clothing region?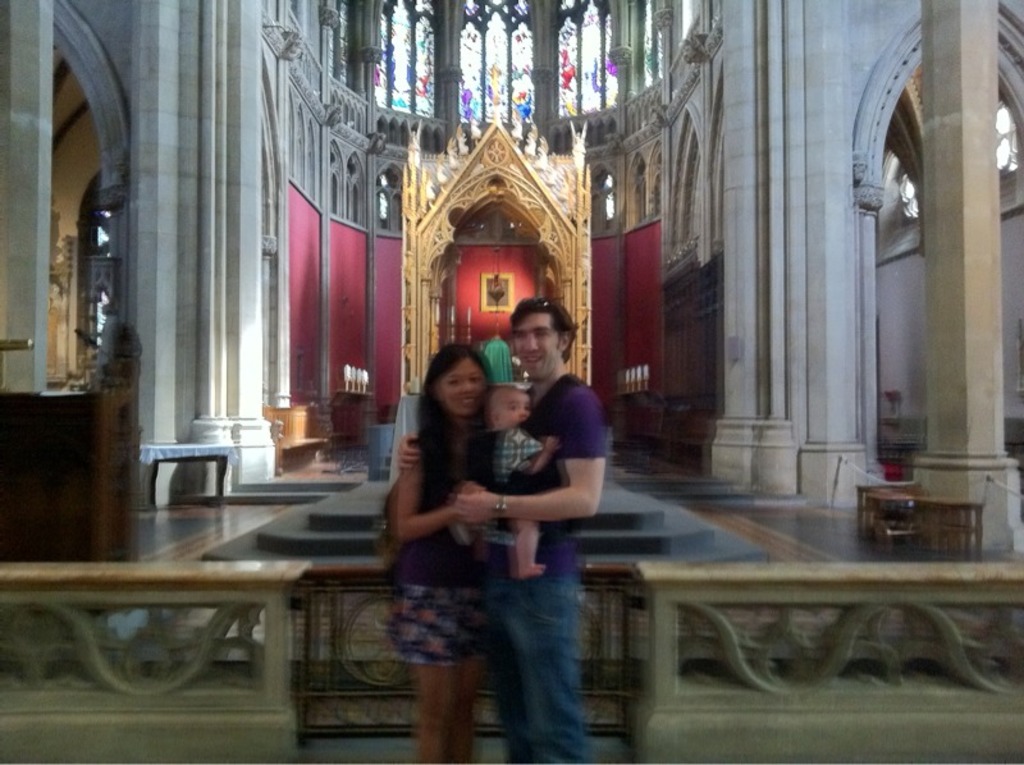
(x1=375, y1=430, x2=488, y2=659)
